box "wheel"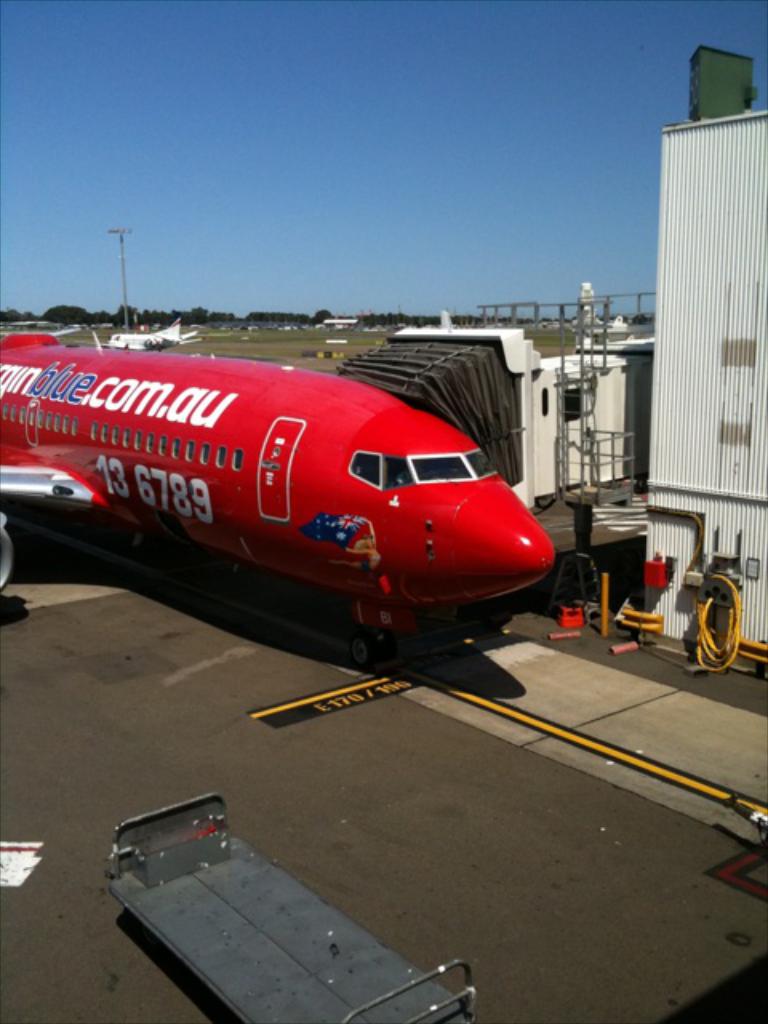
l=350, t=629, r=368, b=667
